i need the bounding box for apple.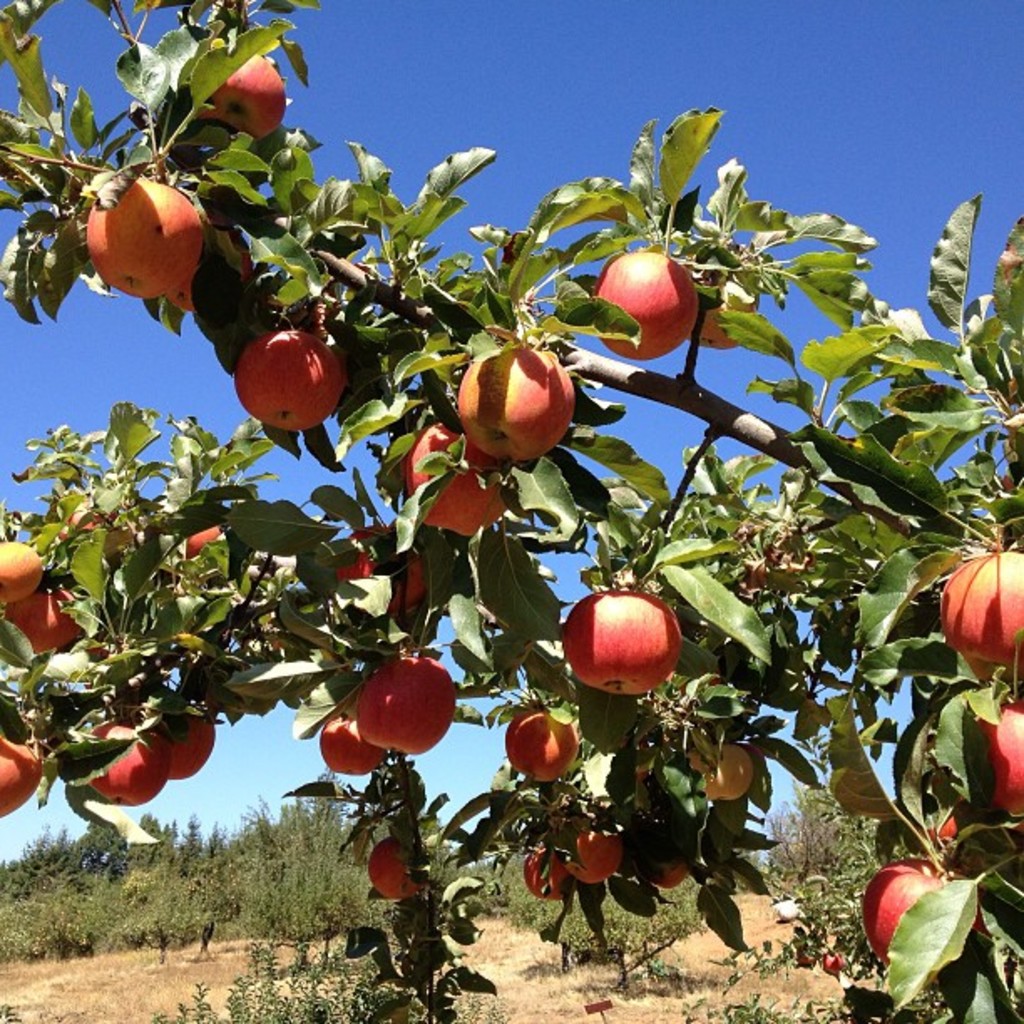
Here it is: <bbox>795, 952, 817, 972</bbox>.
